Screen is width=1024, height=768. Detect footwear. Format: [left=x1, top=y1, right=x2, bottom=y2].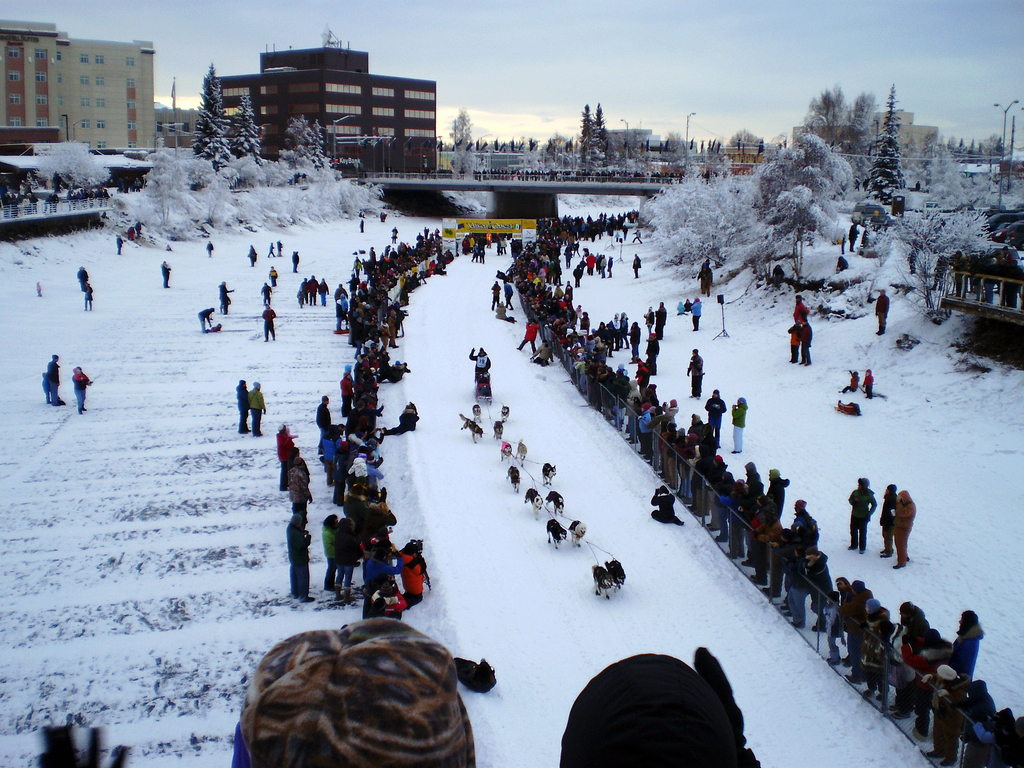
[left=843, top=672, right=864, bottom=688].
